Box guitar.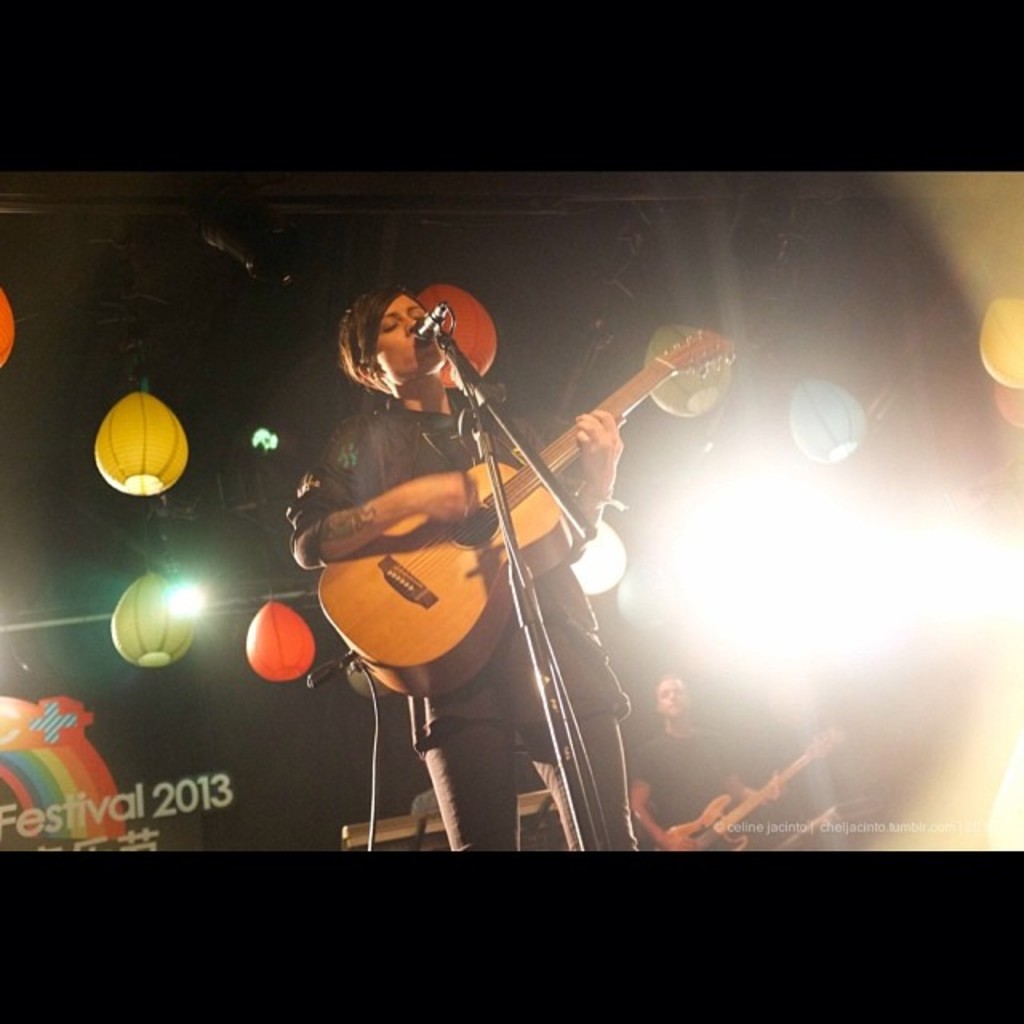
select_region(662, 730, 848, 856).
